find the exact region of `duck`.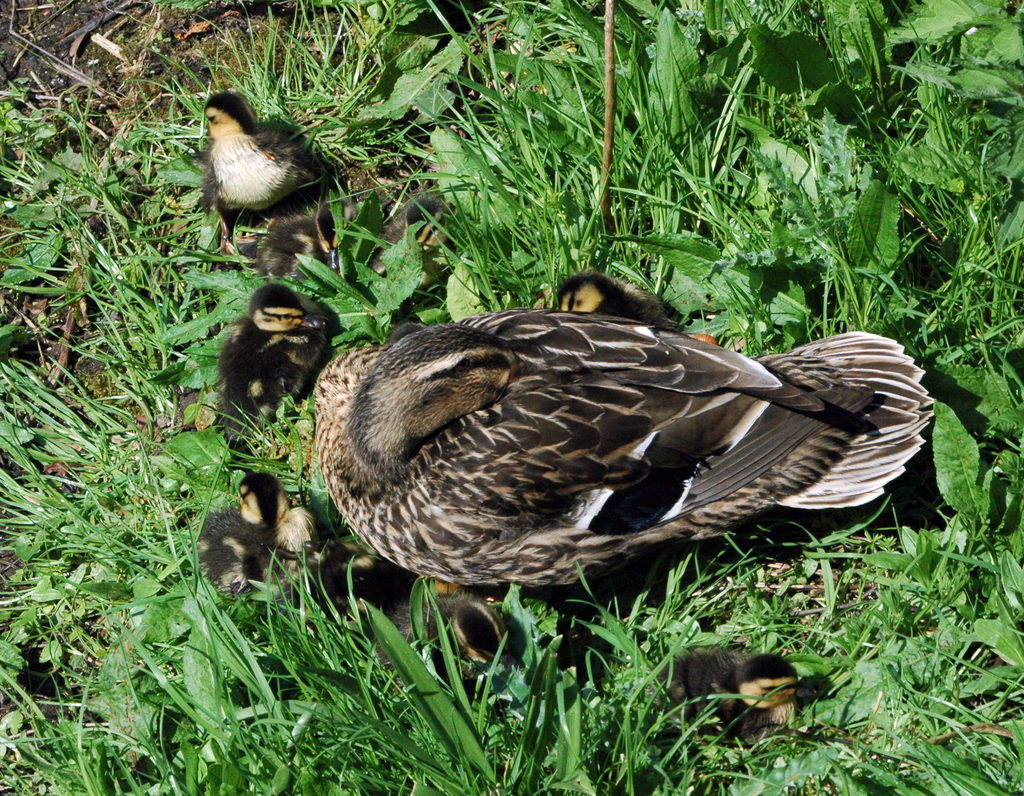
Exact region: bbox(646, 650, 816, 735).
